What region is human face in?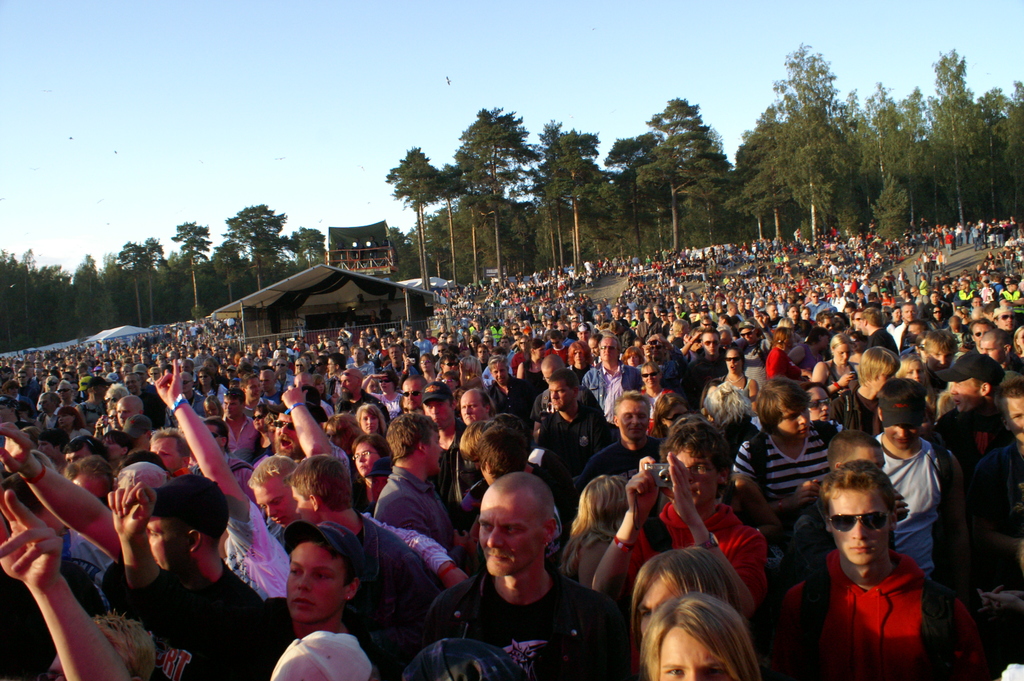
x1=141, y1=518, x2=181, y2=565.
